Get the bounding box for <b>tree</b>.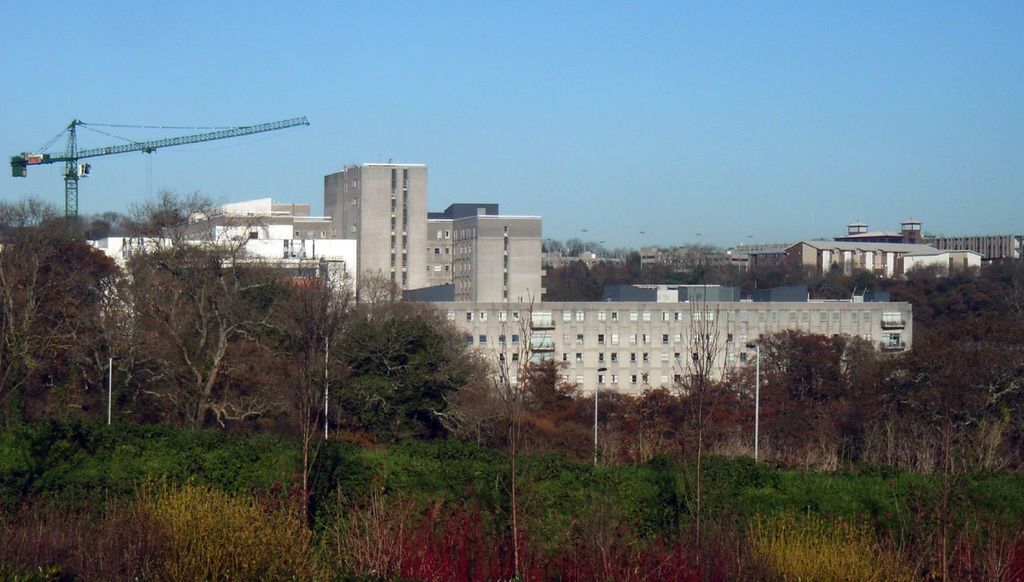
region(0, 222, 125, 429).
